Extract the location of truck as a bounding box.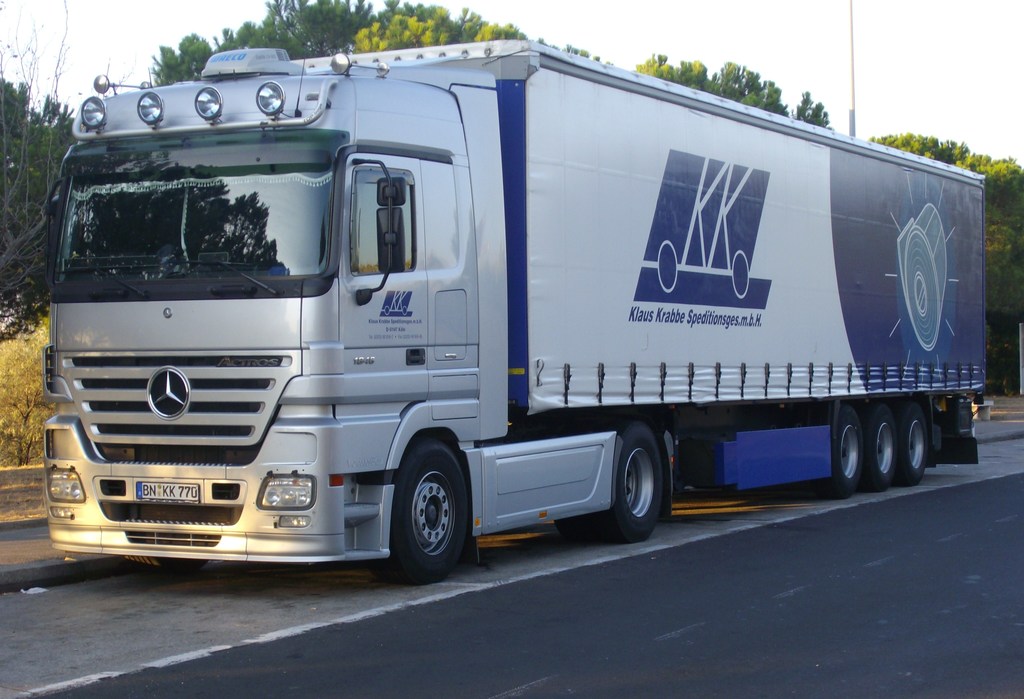
region(36, 34, 993, 593).
